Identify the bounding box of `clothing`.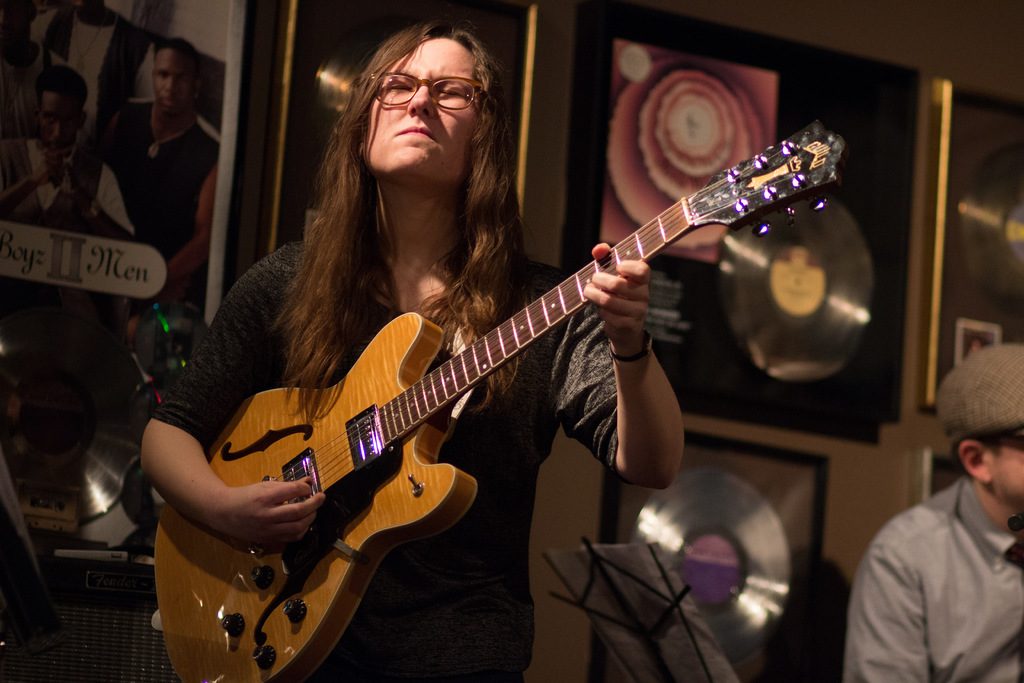
[930,336,1023,443].
